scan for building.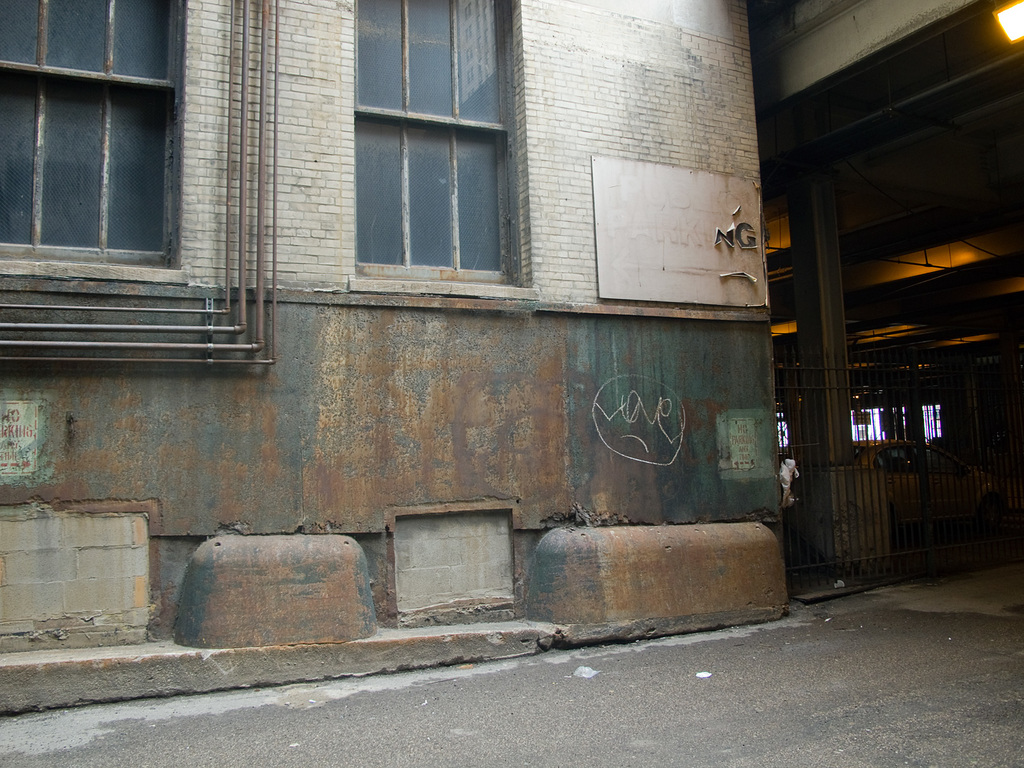
Scan result: (x1=748, y1=0, x2=1023, y2=563).
